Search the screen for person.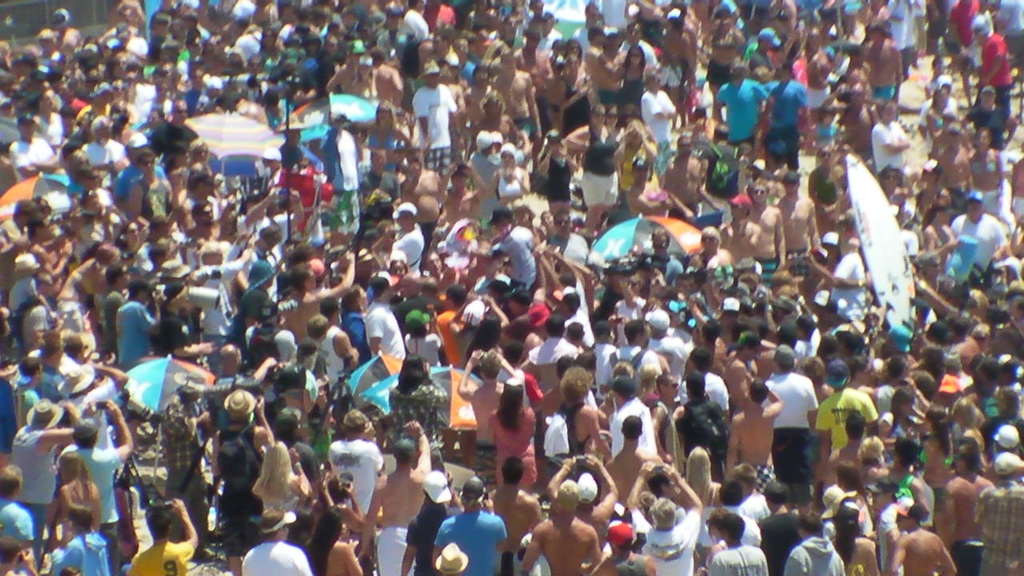
Found at region(729, 372, 784, 490).
